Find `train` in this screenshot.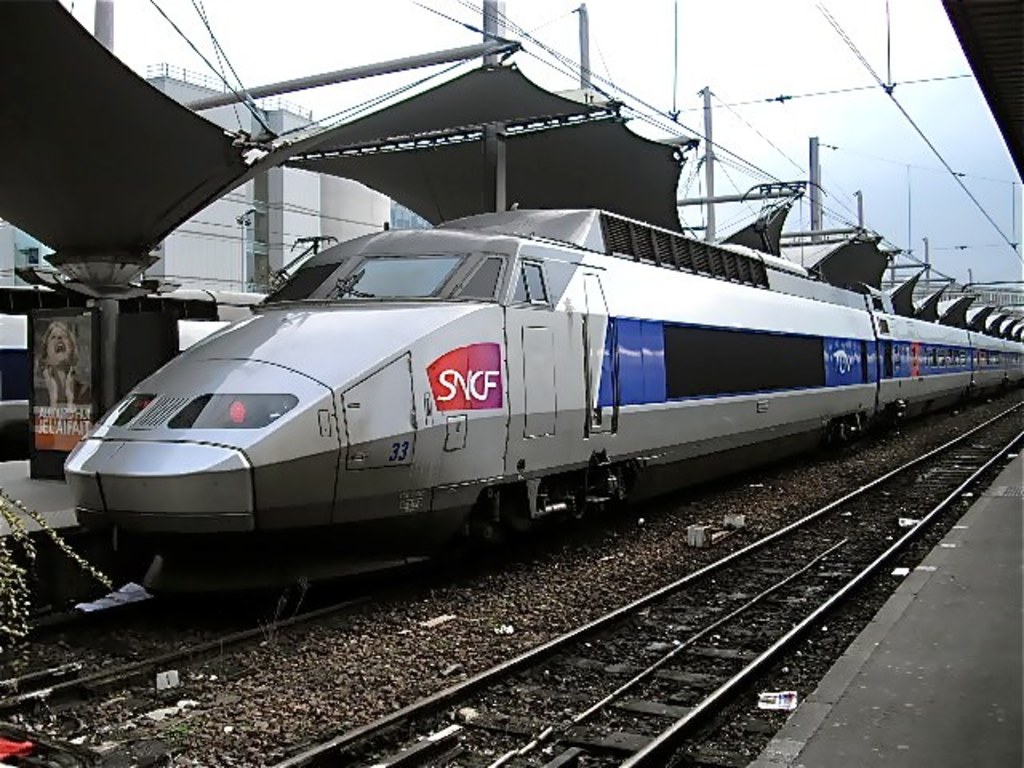
The bounding box for `train` is x1=62, y1=208, x2=1022, y2=573.
